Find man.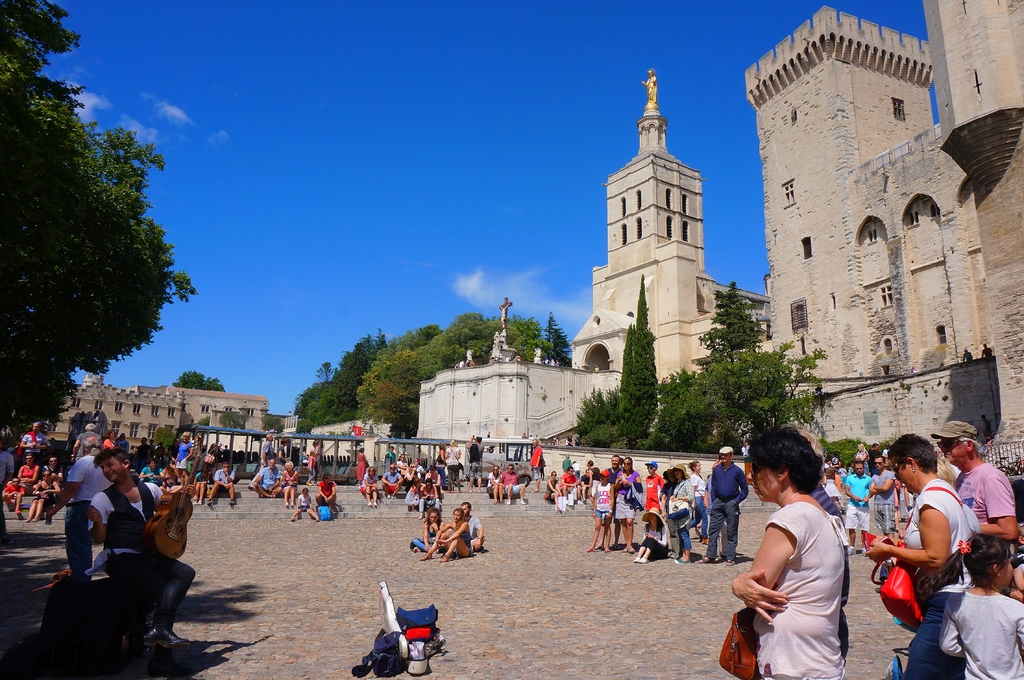
box(460, 501, 484, 551).
